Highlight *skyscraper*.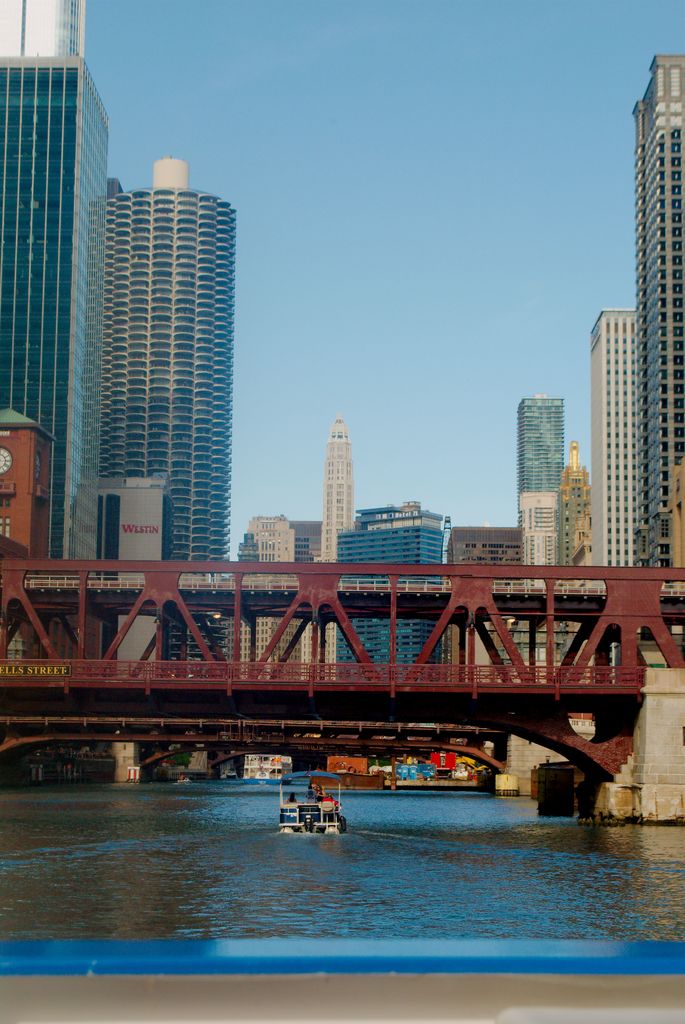
Highlighted region: rect(515, 397, 563, 589).
